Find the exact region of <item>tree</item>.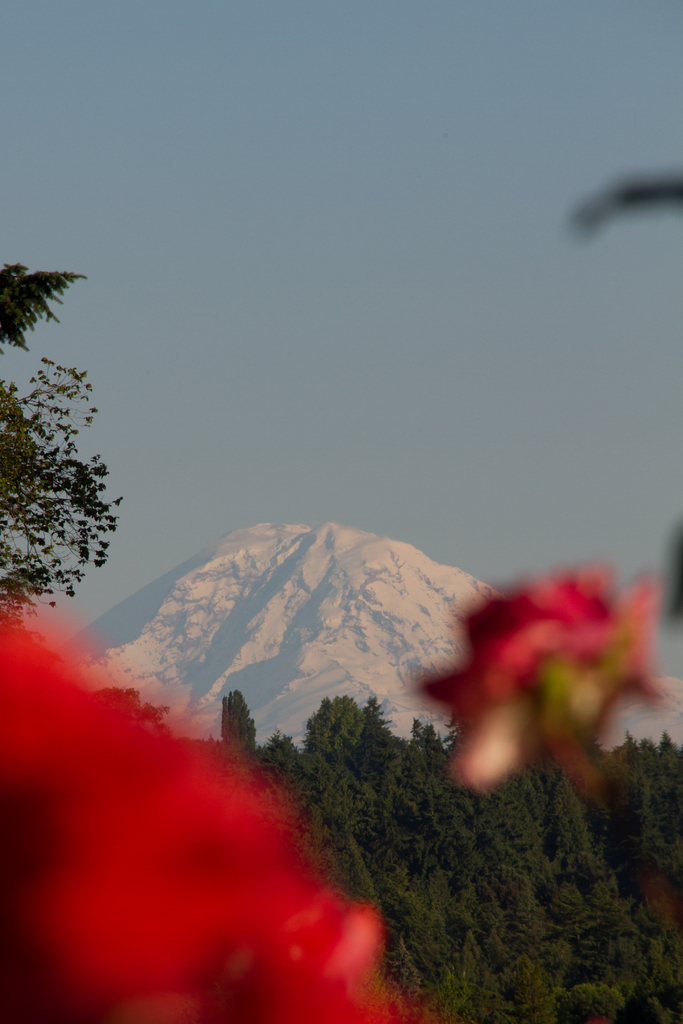
Exact region: rect(0, 259, 124, 624).
